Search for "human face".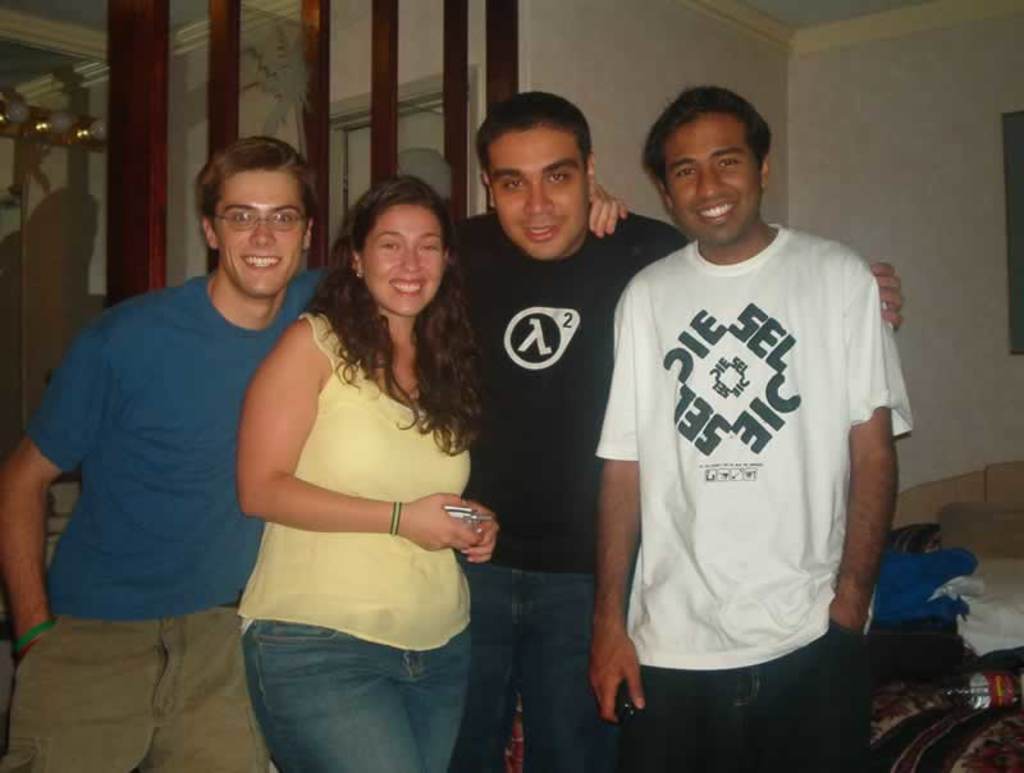
Found at locate(664, 114, 759, 238).
